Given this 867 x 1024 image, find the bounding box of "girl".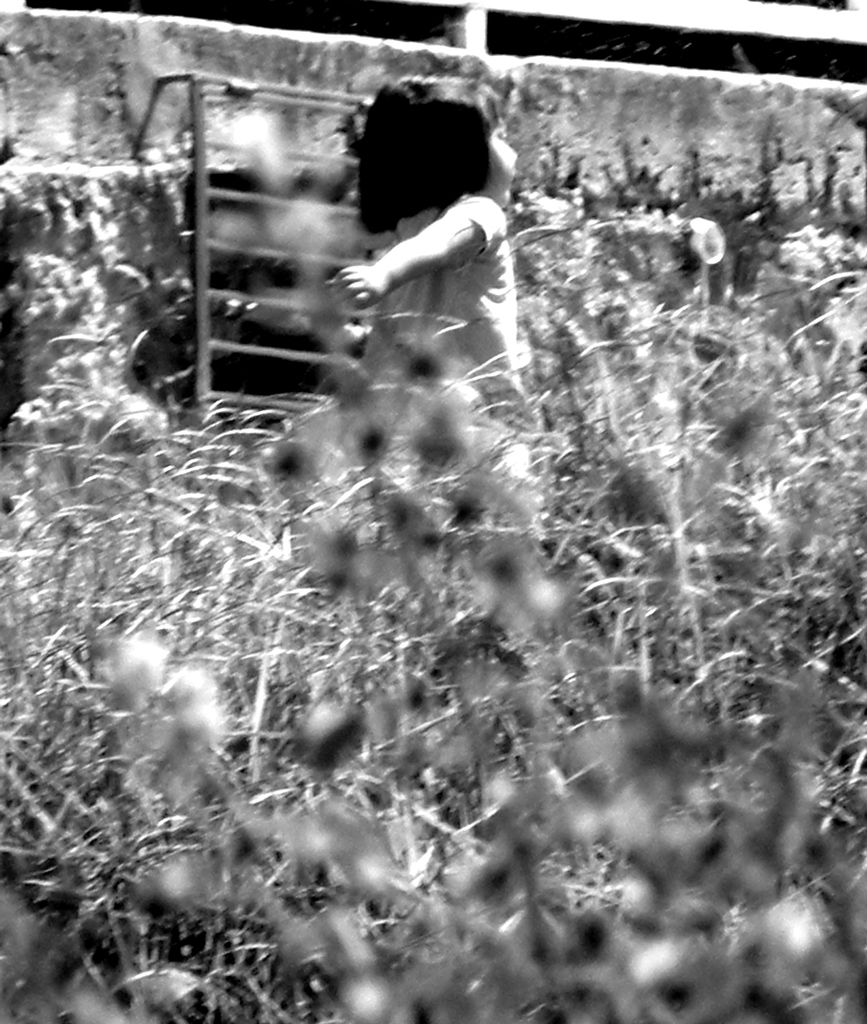
[331, 76, 519, 394].
